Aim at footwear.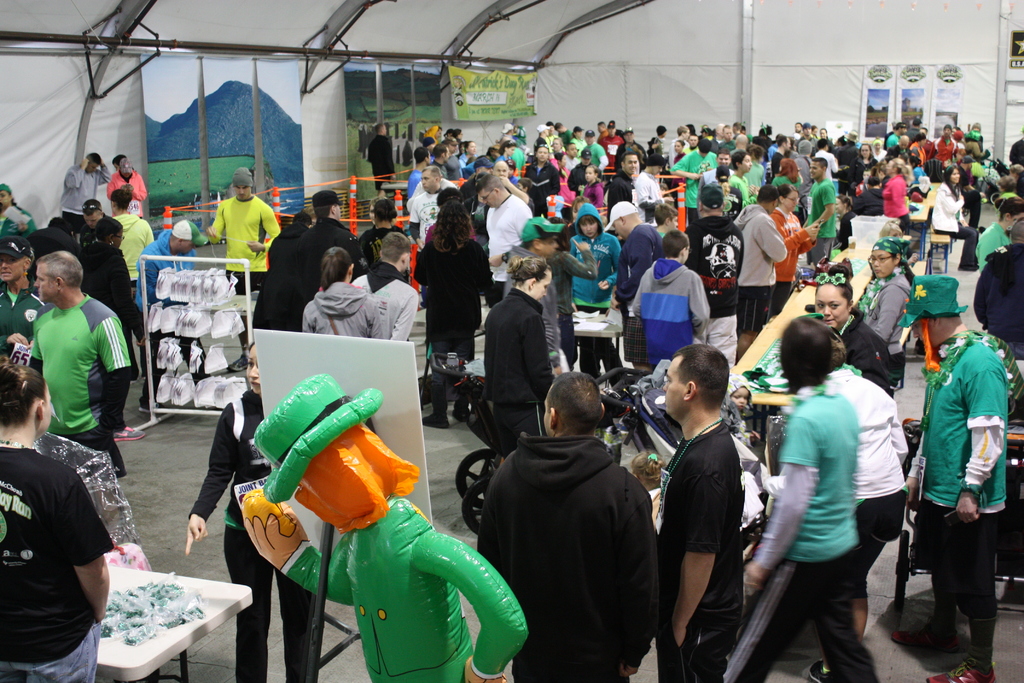
Aimed at [x1=139, y1=377, x2=175, y2=416].
